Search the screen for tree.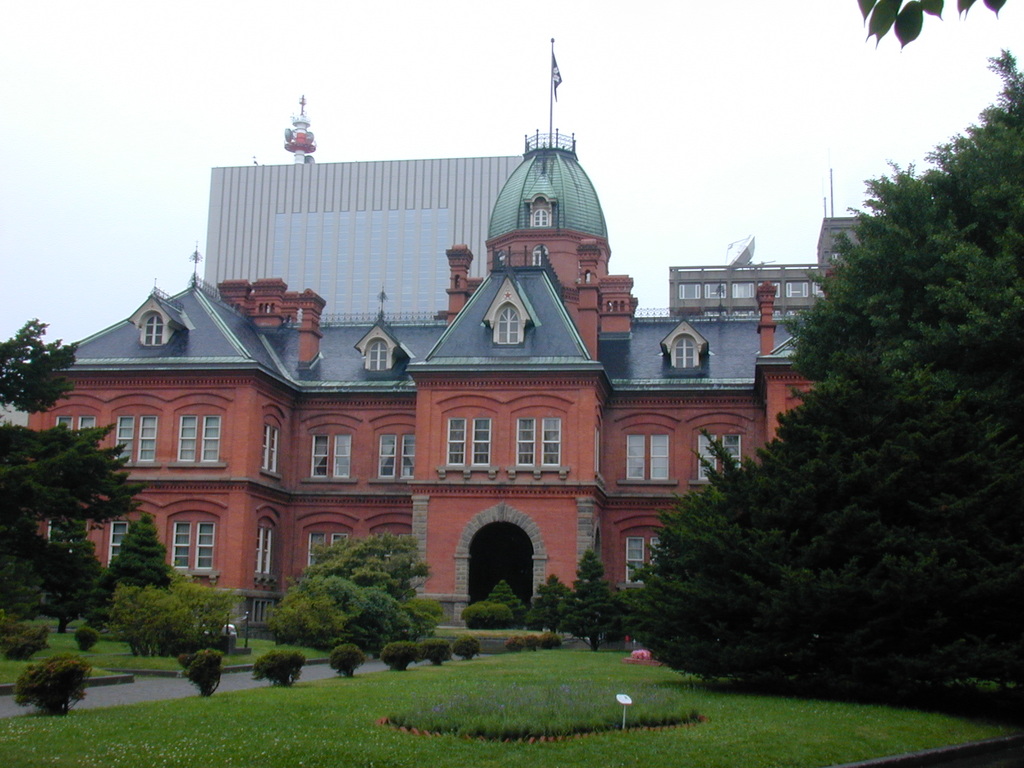
Found at l=459, t=600, r=508, b=632.
